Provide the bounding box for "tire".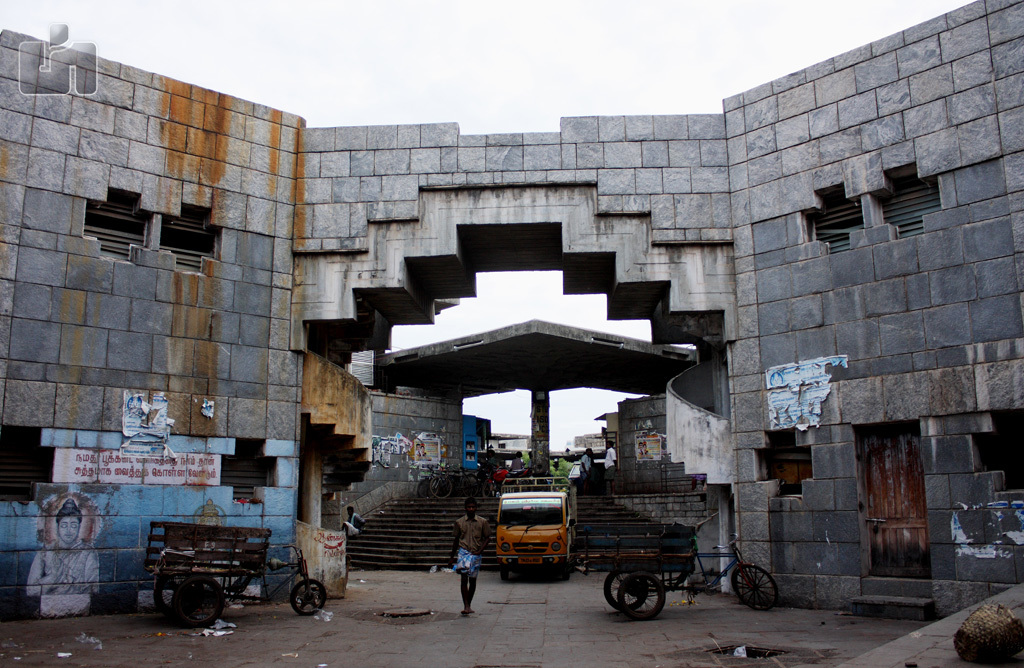
(291,576,329,616).
